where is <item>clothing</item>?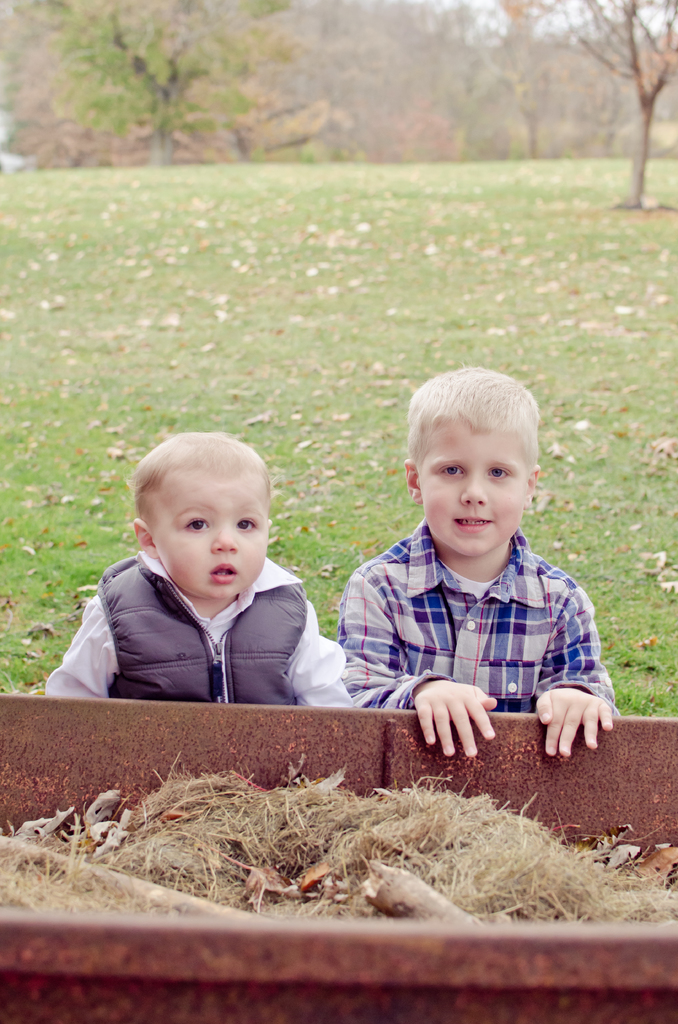
[54,518,355,701].
